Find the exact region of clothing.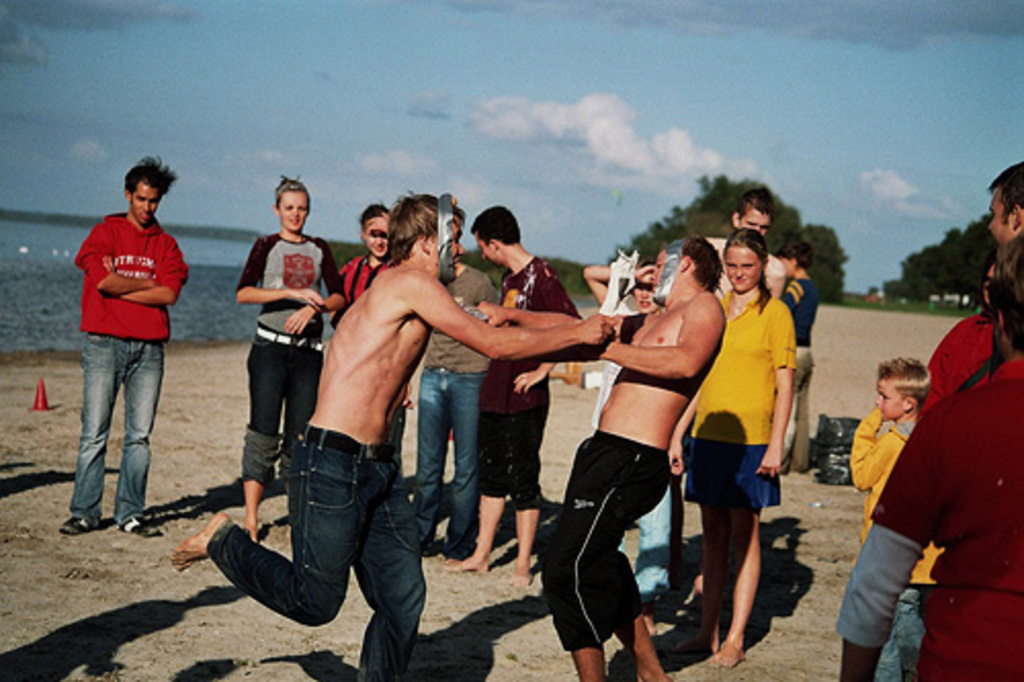
Exact region: pyautogui.locateOnScreen(707, 233, 786, 301).
